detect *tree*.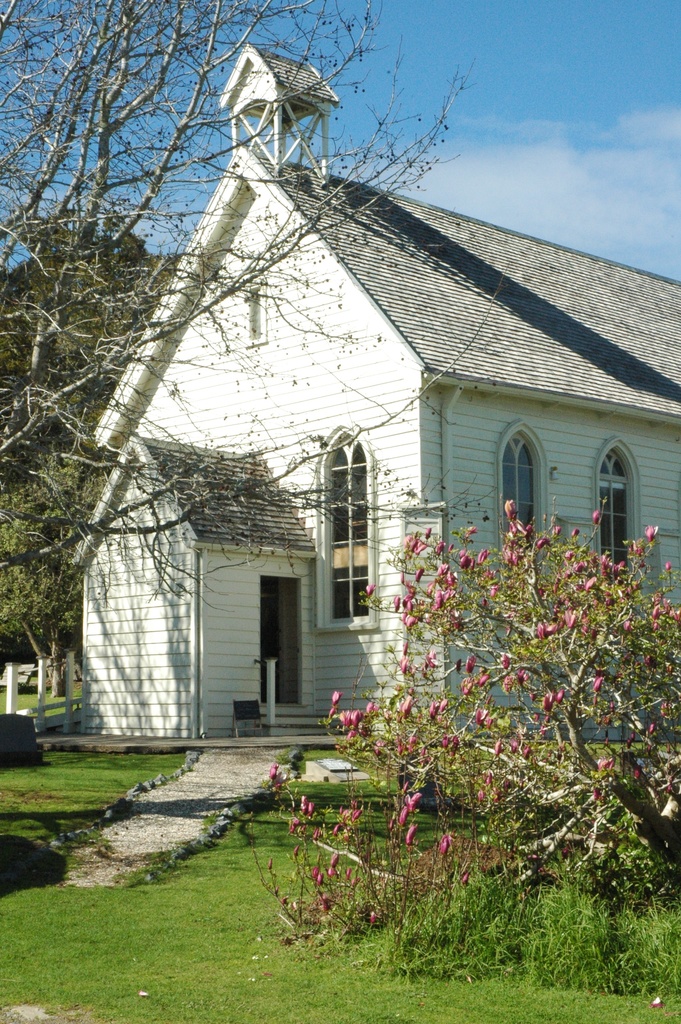
Detected at [x1=238, y1=497, x2=680, y2=895].
